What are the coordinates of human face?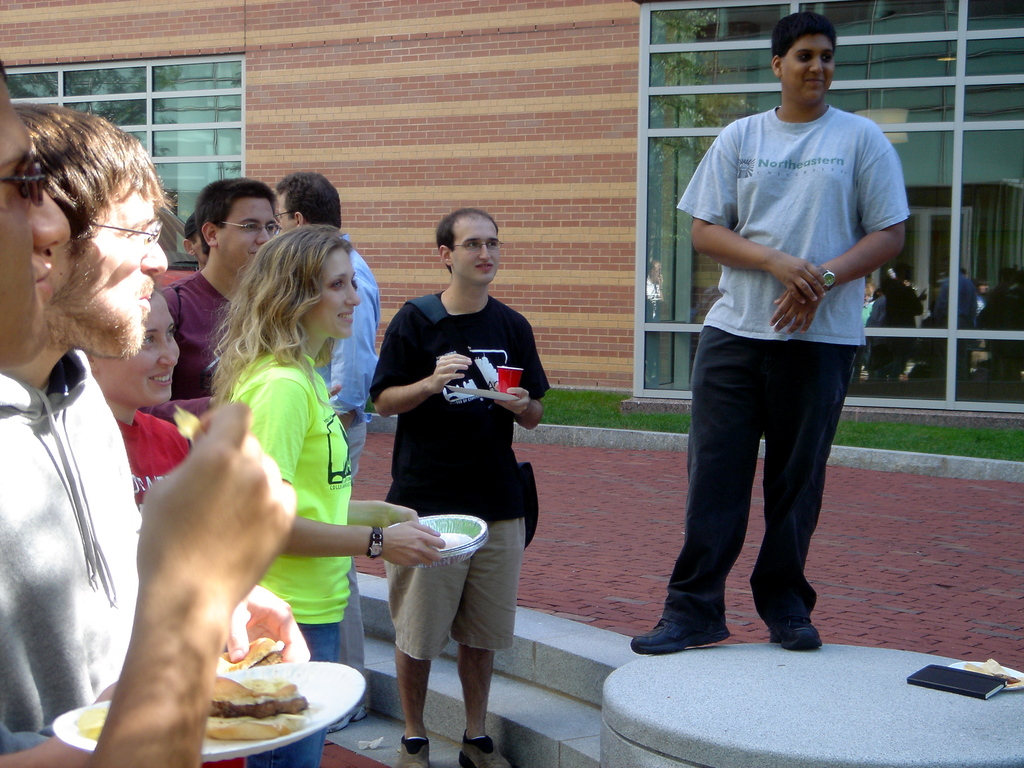
[left=280, top=190, right=296, bottom=233].
